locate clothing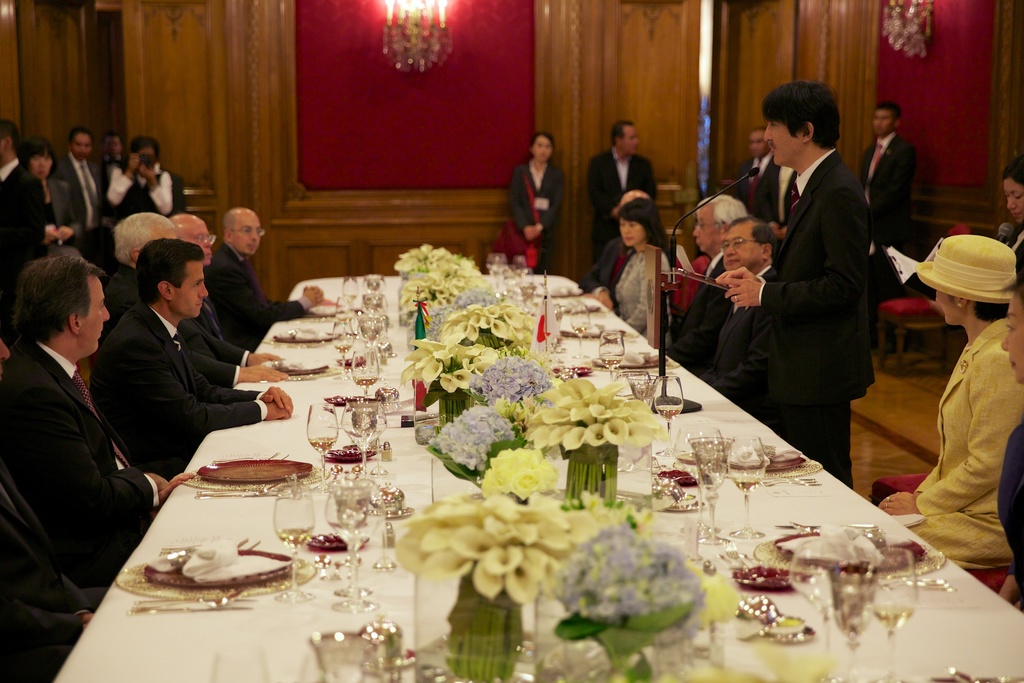
x1=756 y1=136 x2=888 y2=522
